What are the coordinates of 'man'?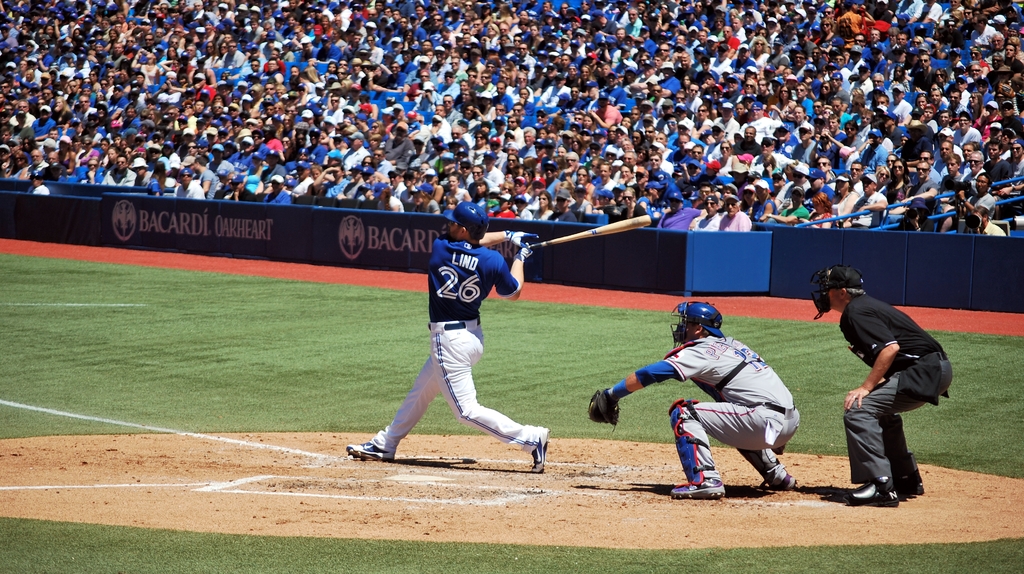
region(851, 33, 870, 61).
